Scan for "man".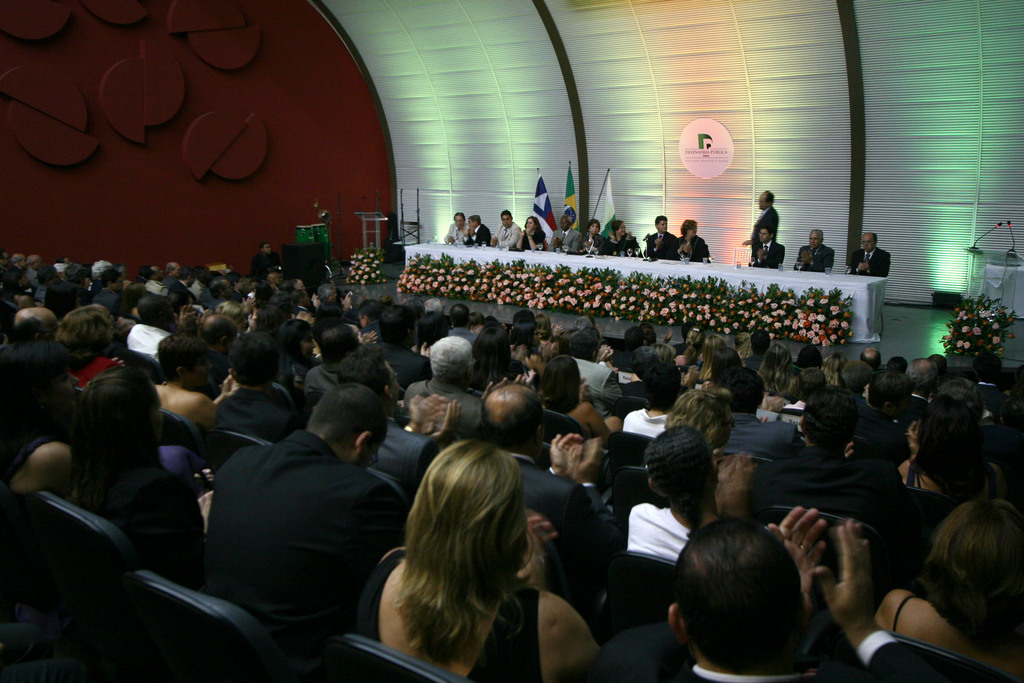
Scan result: [x1=643, y1=215, x2=680, y2=260].
